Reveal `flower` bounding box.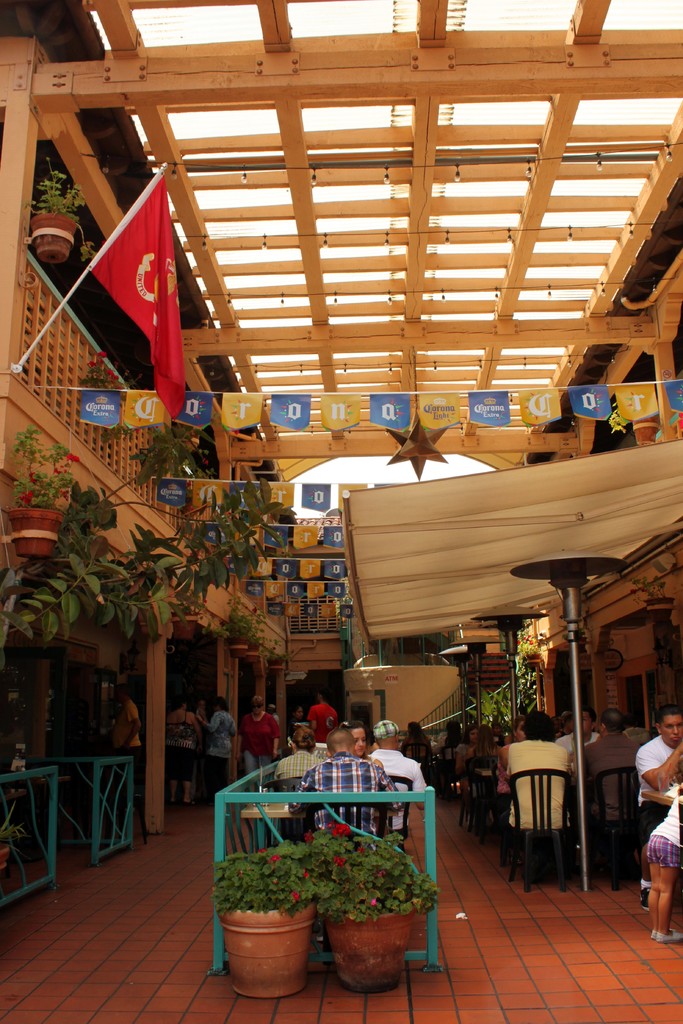
Revealed: left=96, top=350, right=107, bottom=357.
